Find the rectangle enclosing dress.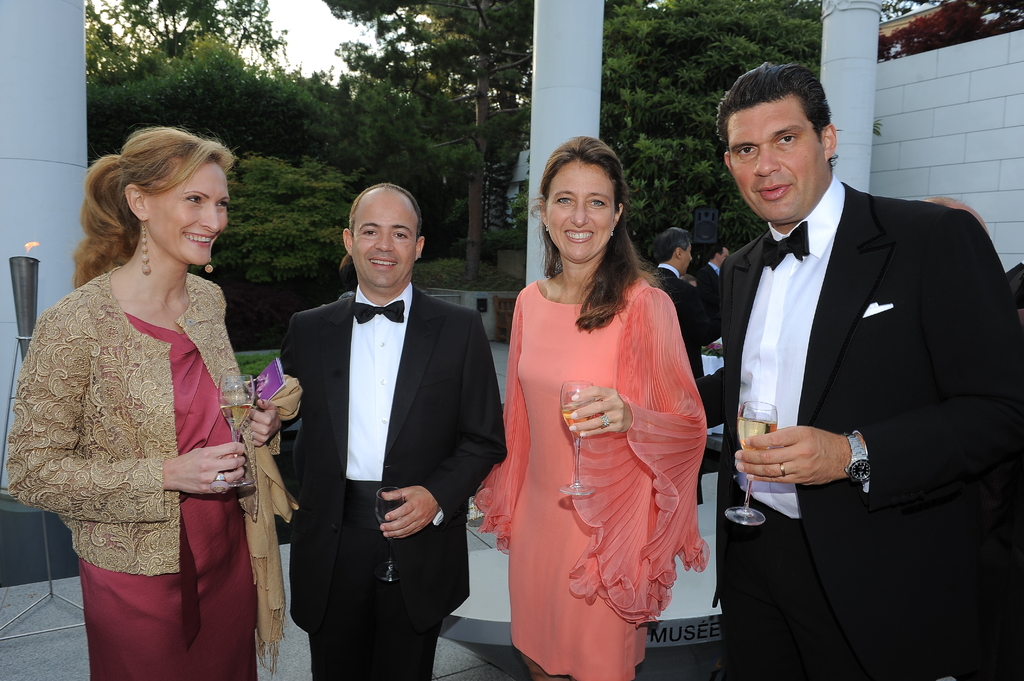
box(73, 311, 249, 680).
